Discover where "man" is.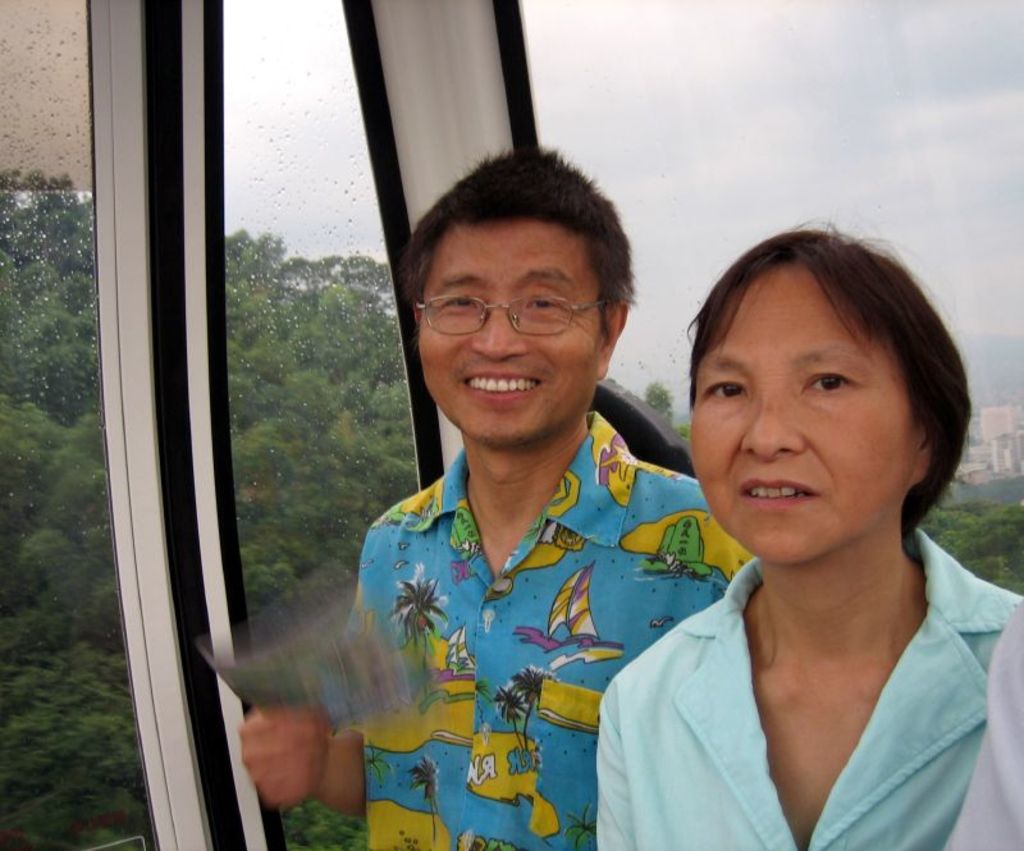
Discovered at x1=279 y1=180 x2=740 y2=828.
